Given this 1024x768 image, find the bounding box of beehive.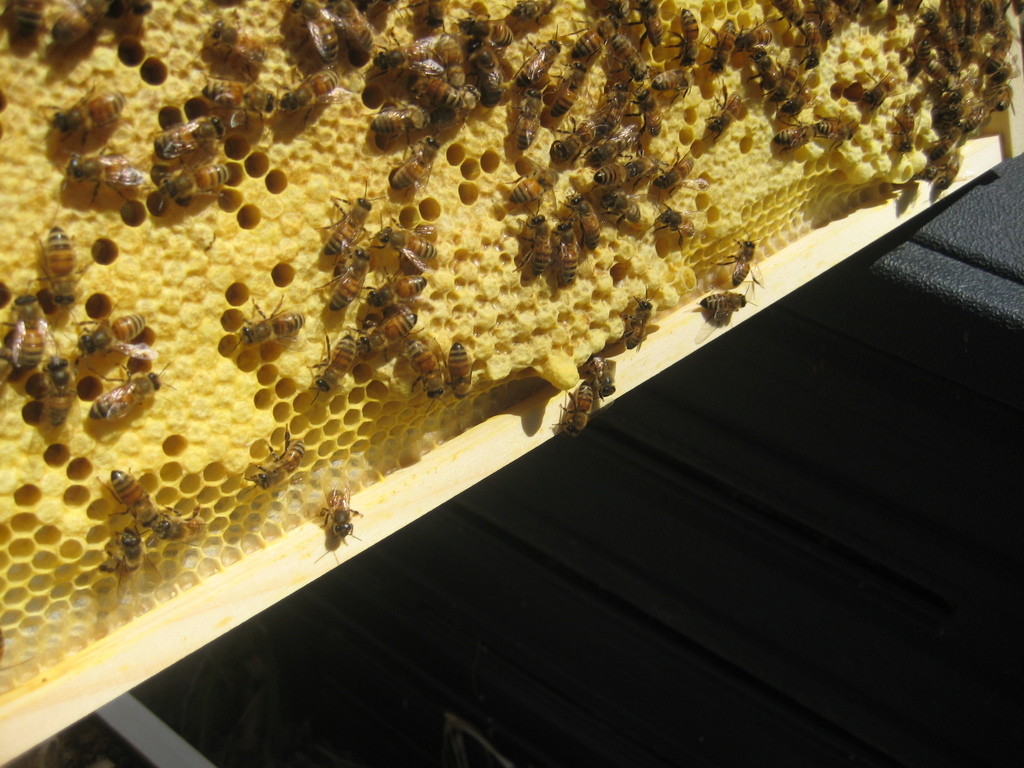
{"x1": 0, "y1": 0, "x2": 1023, "y2": 767}.
